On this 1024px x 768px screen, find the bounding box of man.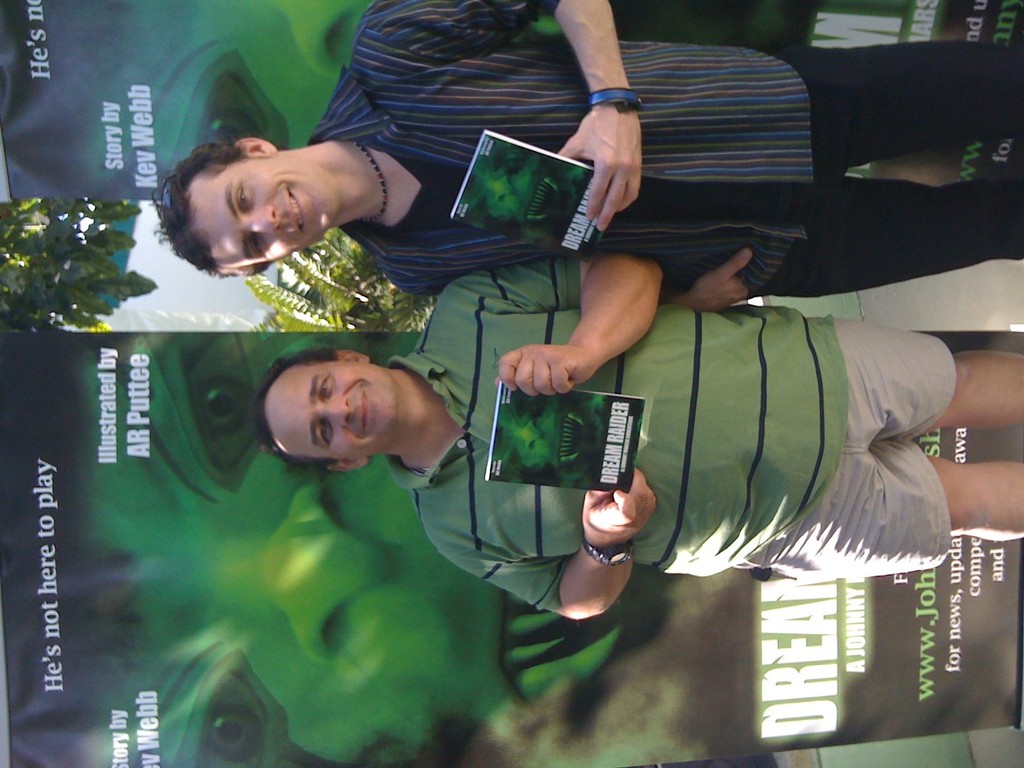
Bounding box: bbox(152, 0, 1023, 311).
